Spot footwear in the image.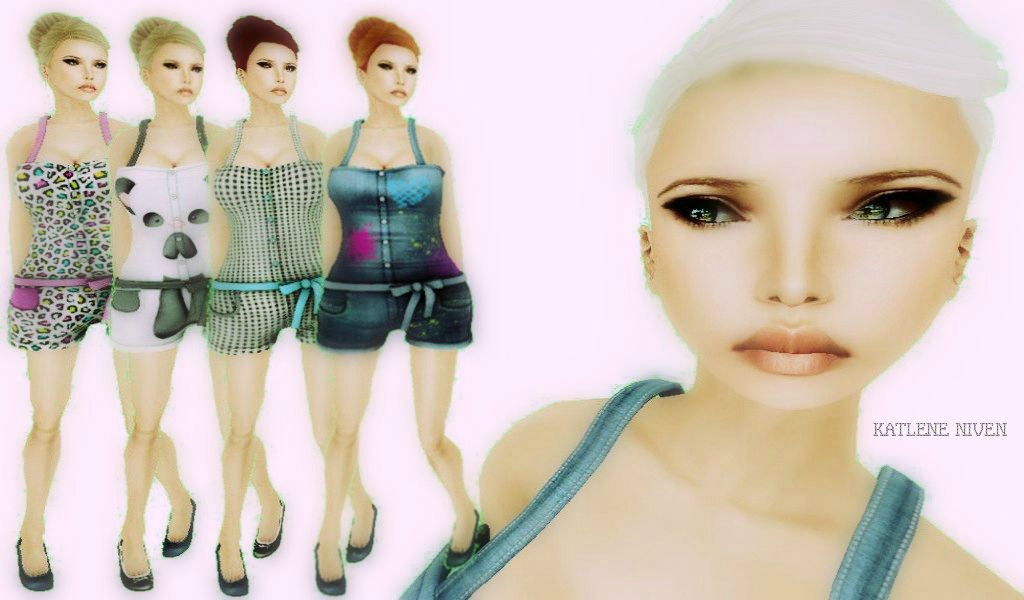
footwear found at 316/538/350/596.
